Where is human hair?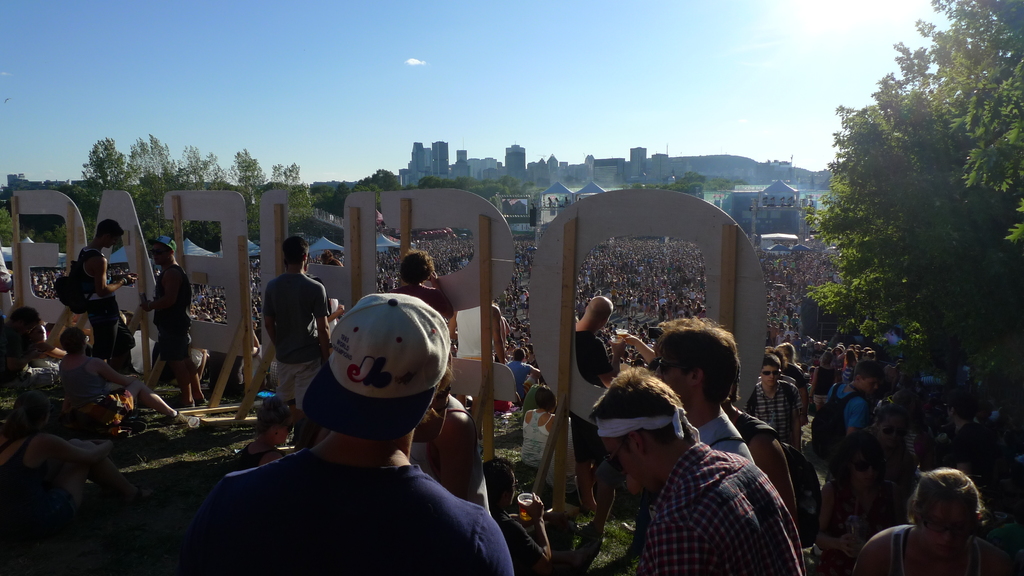
bbox=(96, 218, 125, 239).
